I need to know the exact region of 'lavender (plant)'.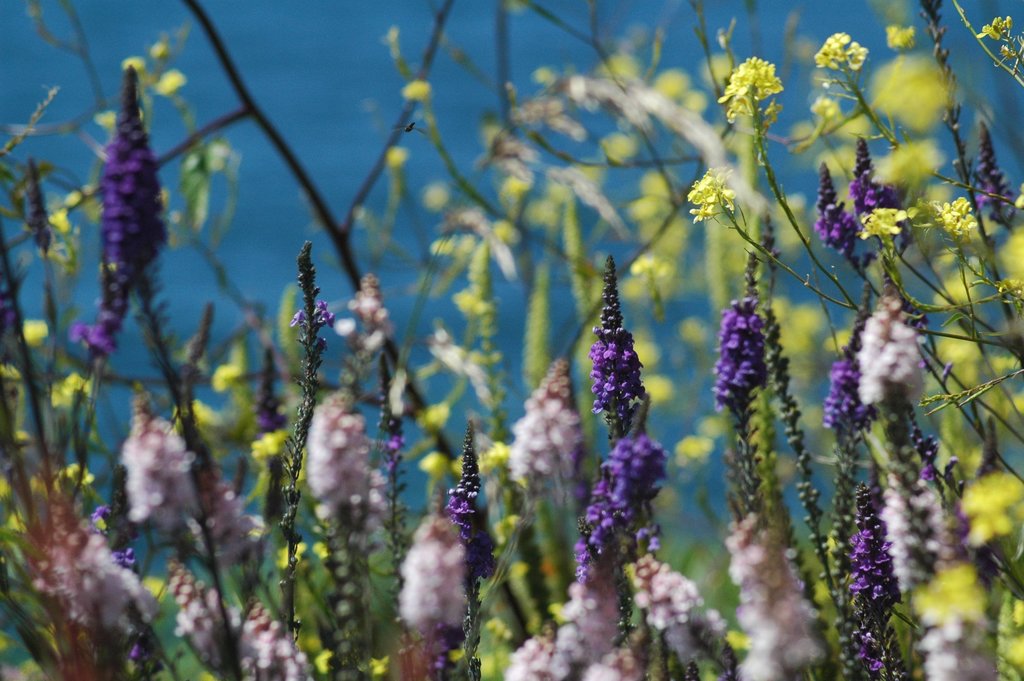
Region: Rect(308, 393, 396, 680).
